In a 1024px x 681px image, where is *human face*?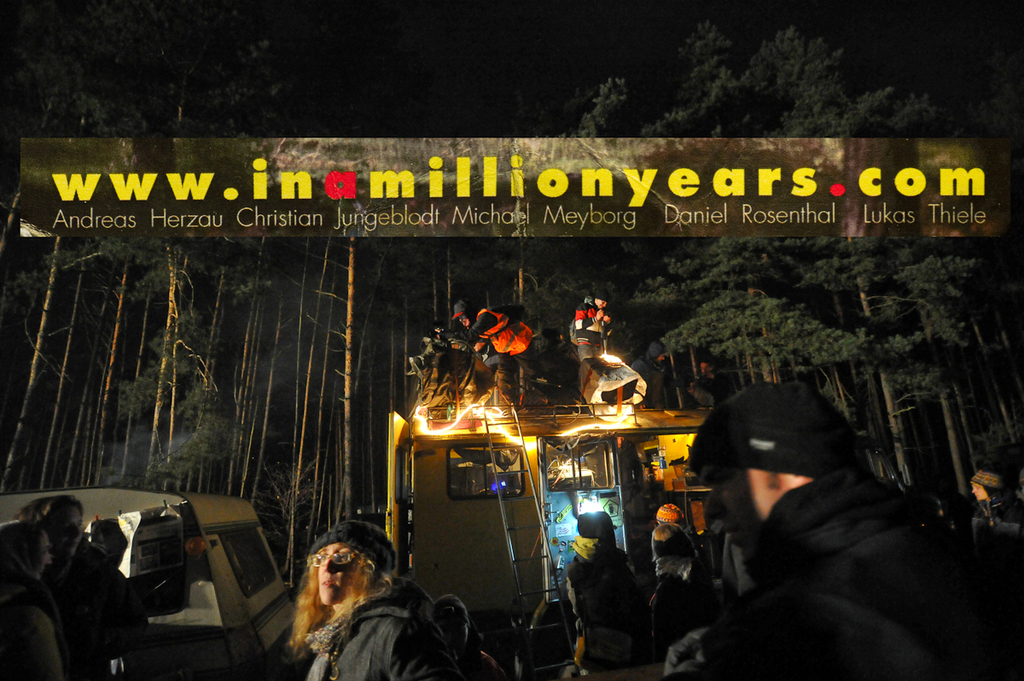
select_region(32, 535, 49, 576).
